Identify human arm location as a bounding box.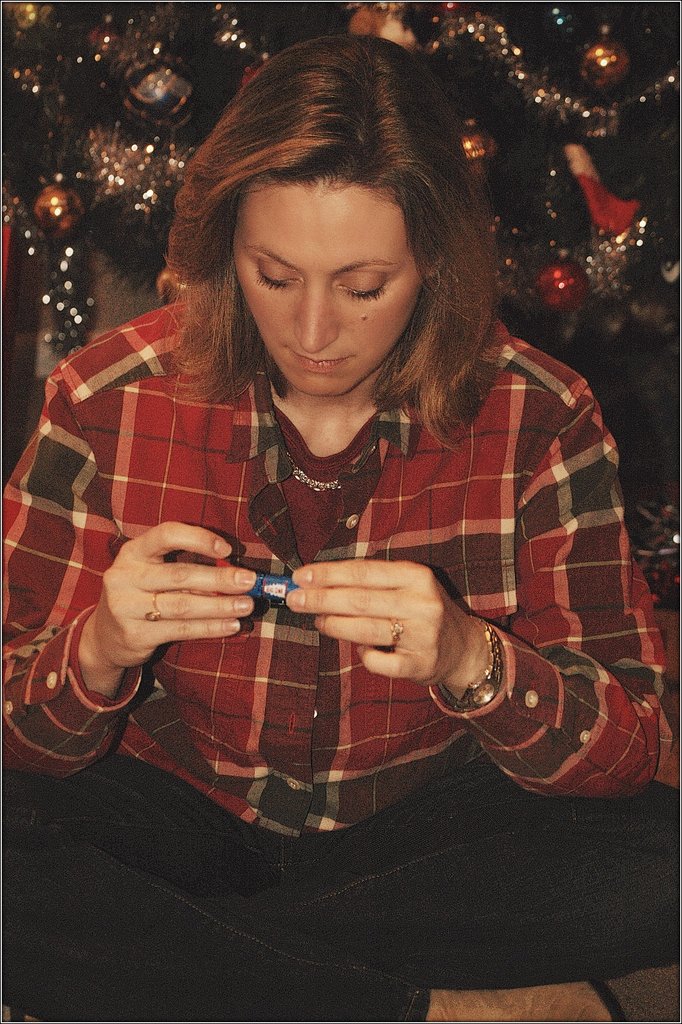
left=0, top=307, right=269, bottom=787.
